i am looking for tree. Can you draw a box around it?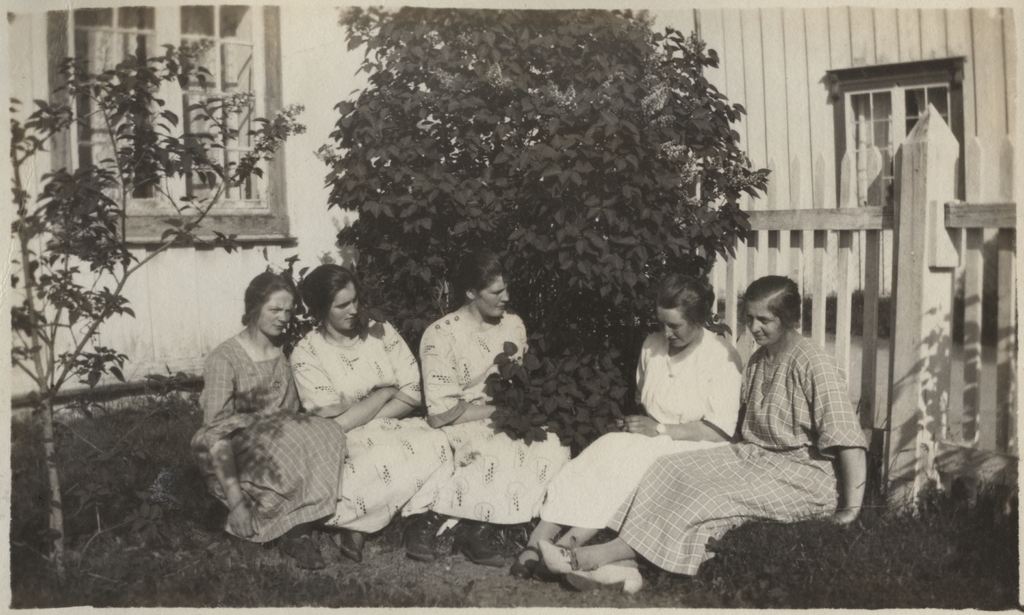
Sure, the bounding box is x1=4 y1=35 x2=307 y2=585.
